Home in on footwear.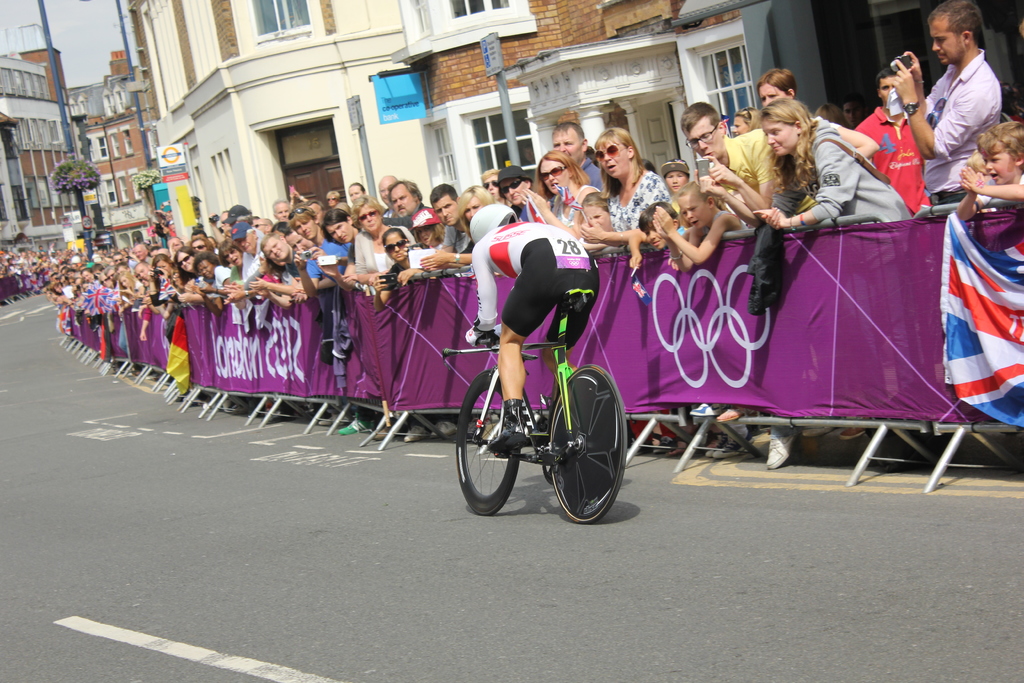
Homed in at <region>400, 418, 430, 447</region>.
